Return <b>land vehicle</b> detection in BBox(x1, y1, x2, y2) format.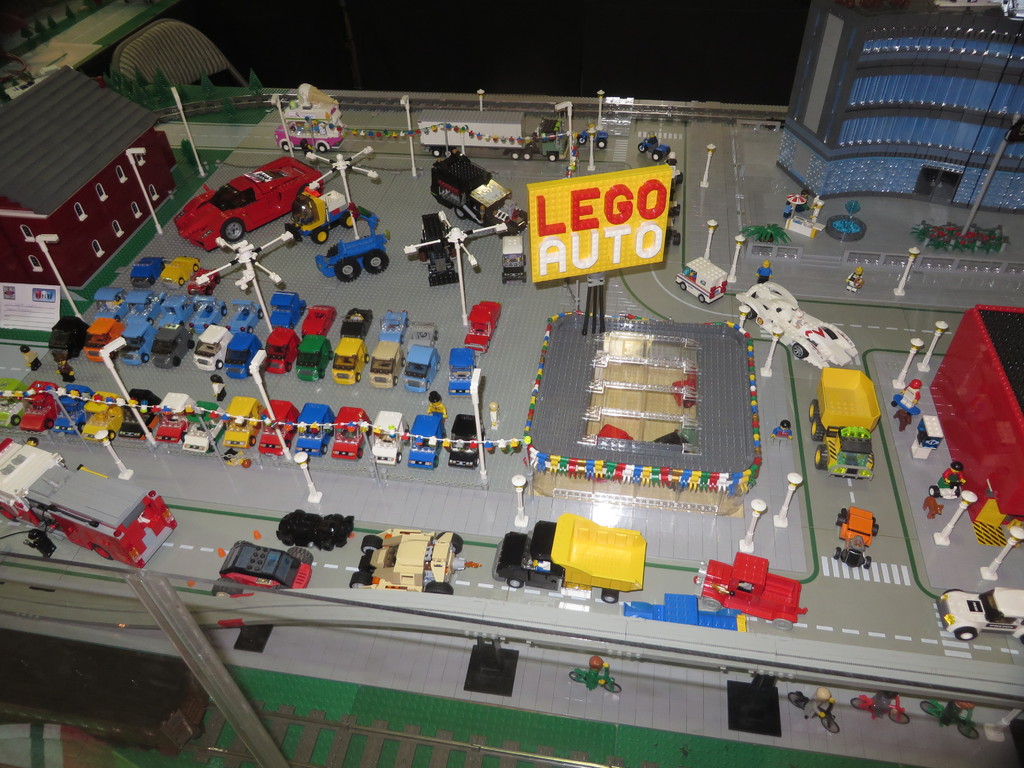
BBox(81, 389, 123, 435).
